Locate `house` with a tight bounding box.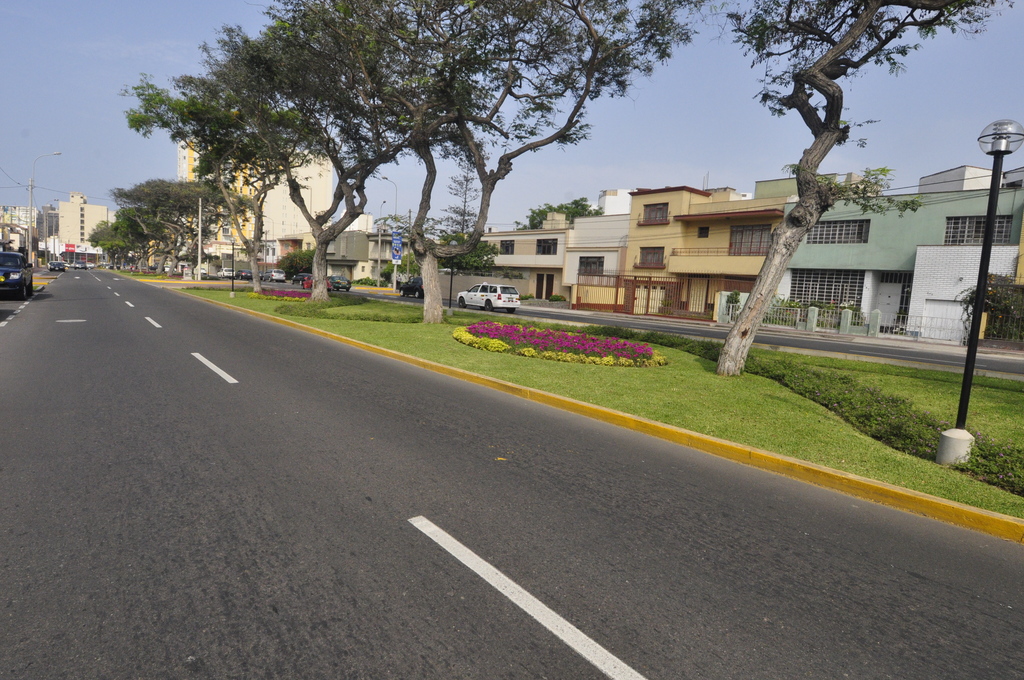
BBox(0, 202, 56, 241).
